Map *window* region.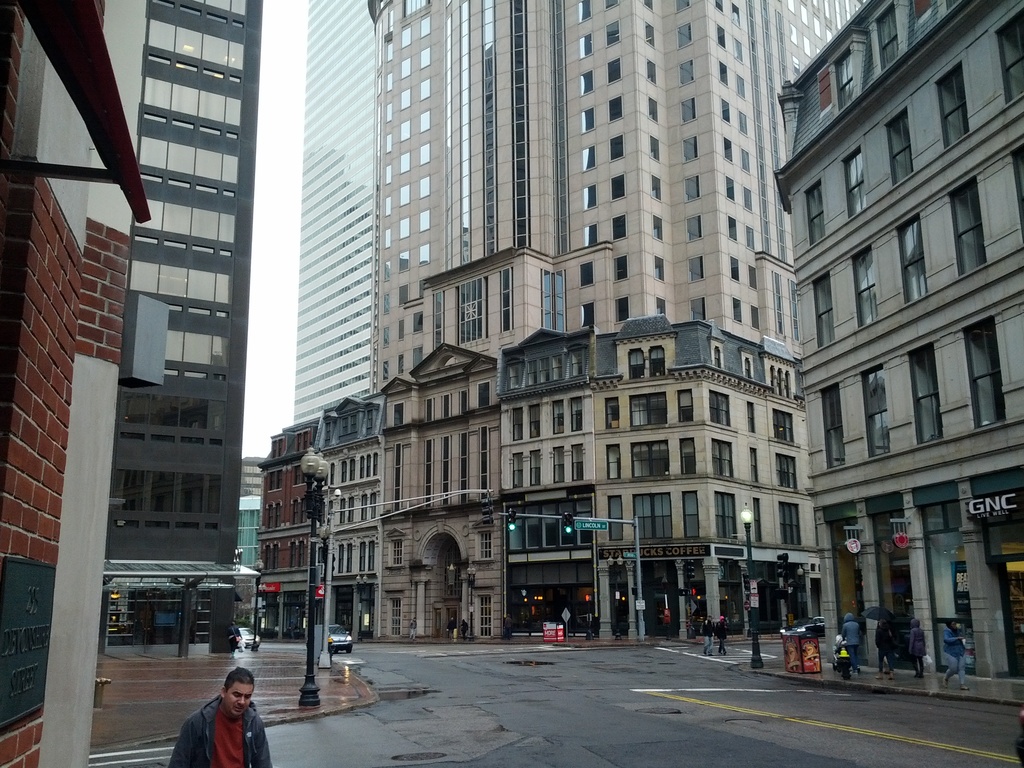
Mapped to select_region(677, 1, 689, 9).
